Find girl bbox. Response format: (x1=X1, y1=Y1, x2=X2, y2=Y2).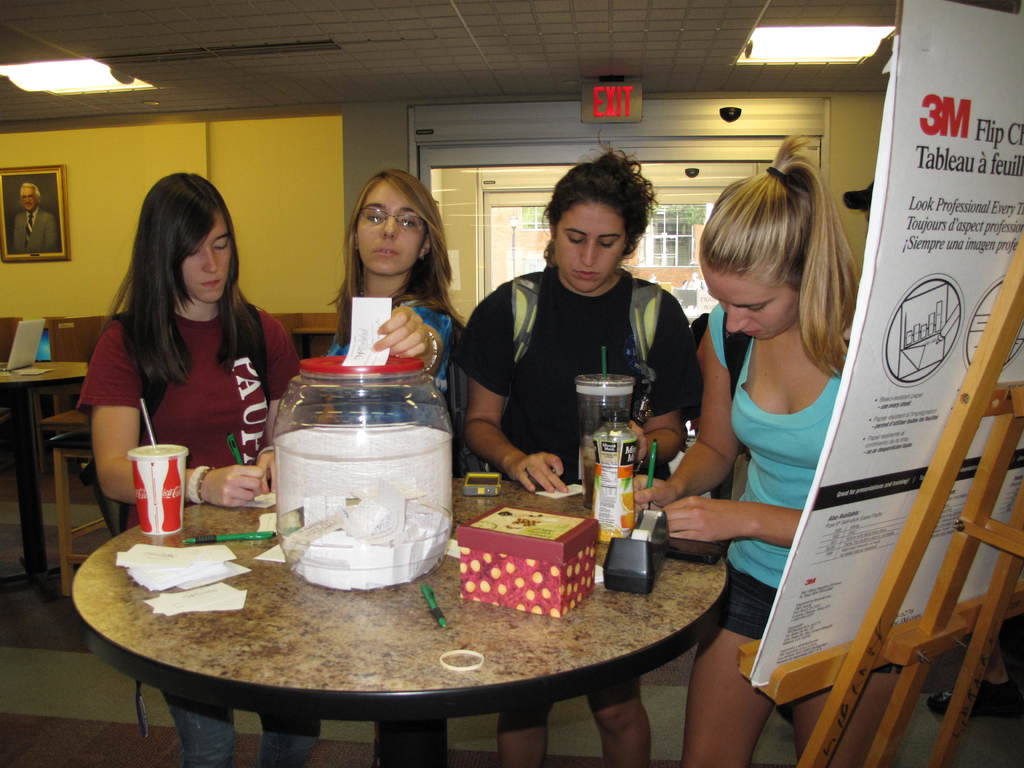
(x1=483, y1=151, x2=691, y2=477).
